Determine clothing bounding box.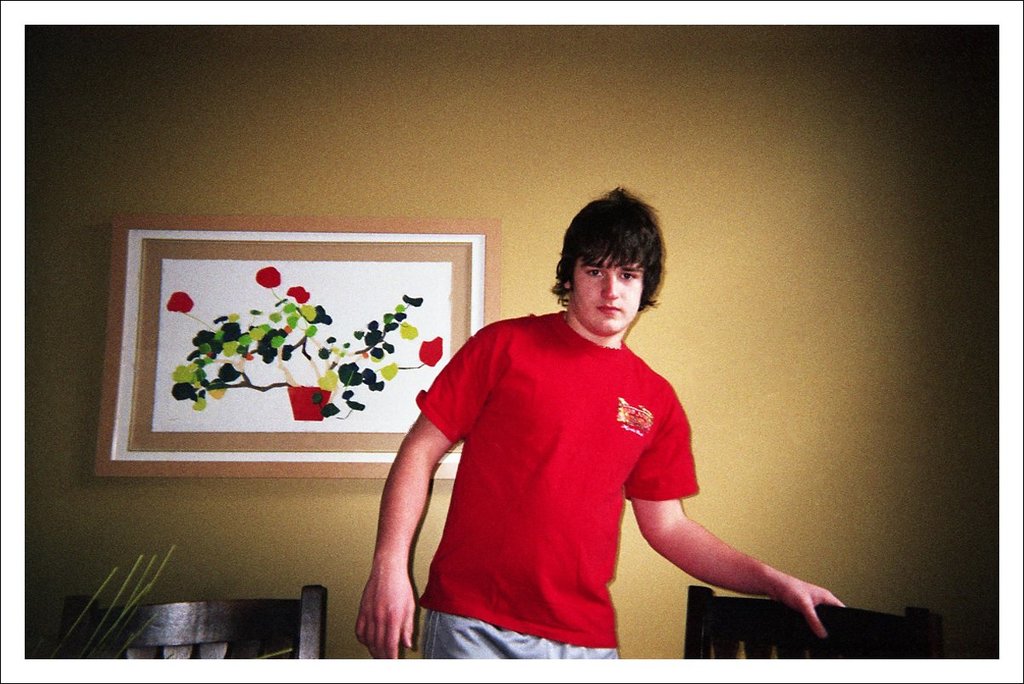
Determined: x1=390, y1=295, x2=725, y2=647.
